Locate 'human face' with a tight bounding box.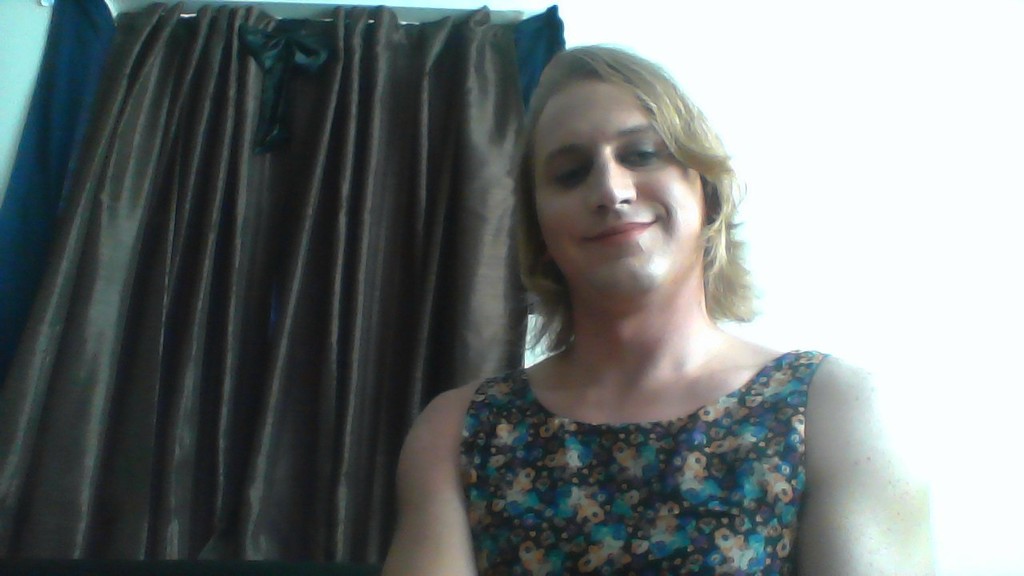
[537,84,704,291].
